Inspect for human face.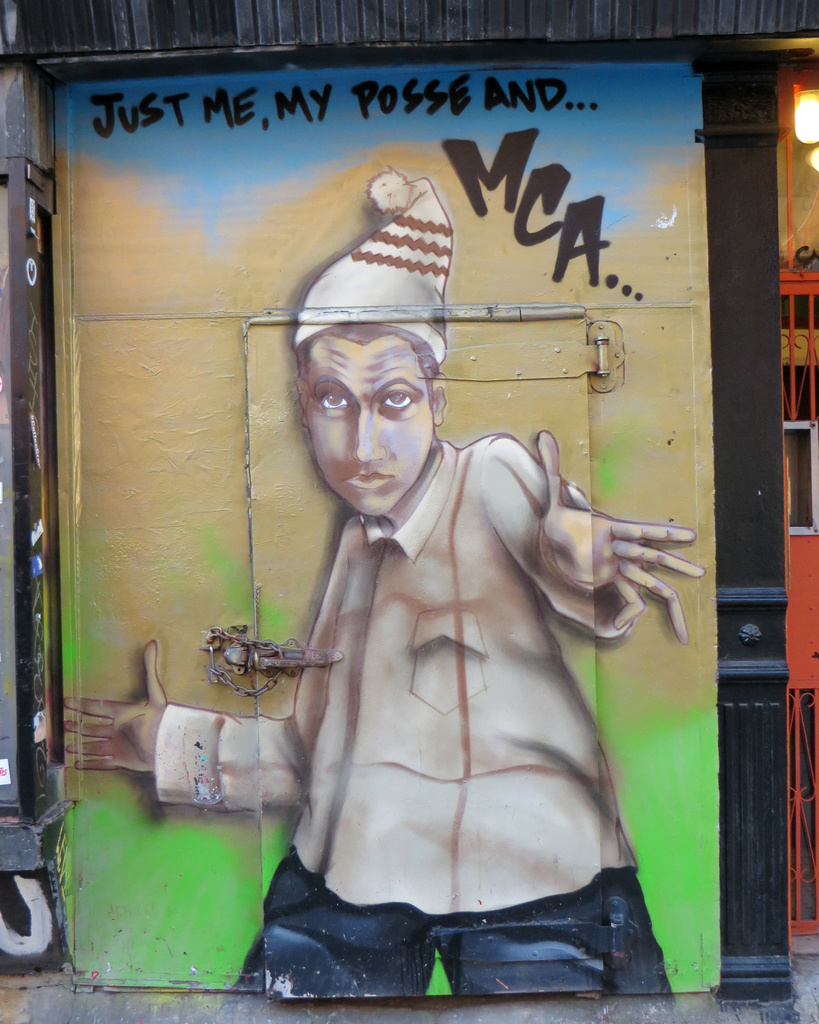
Inspection: box=[292, 333, 430, 515].
